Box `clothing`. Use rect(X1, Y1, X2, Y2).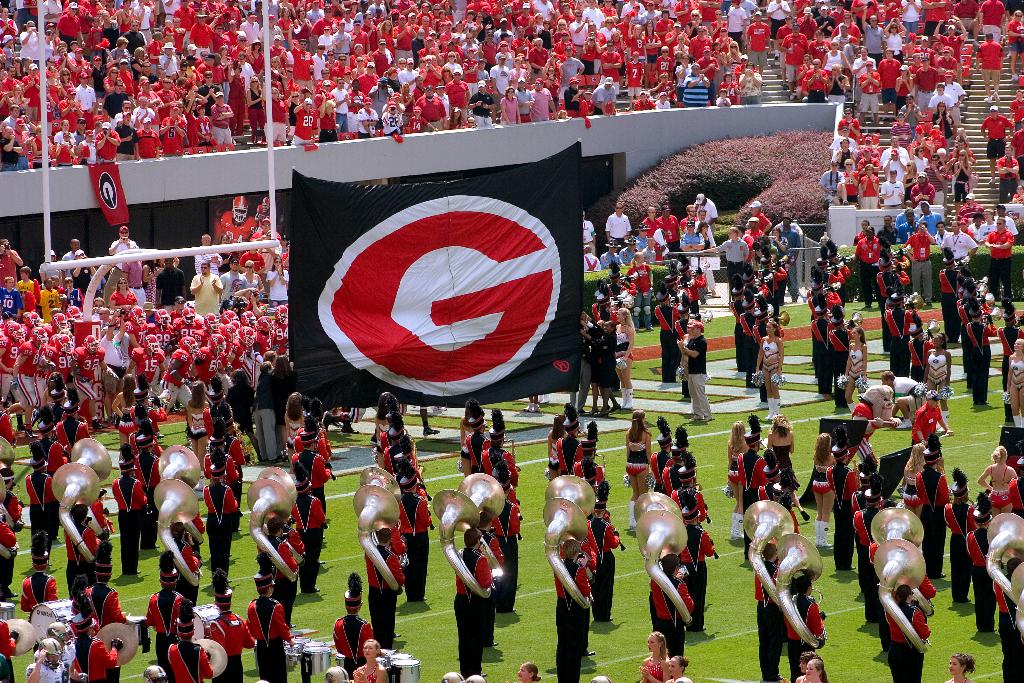
rect(396, 493, 430, 598).
